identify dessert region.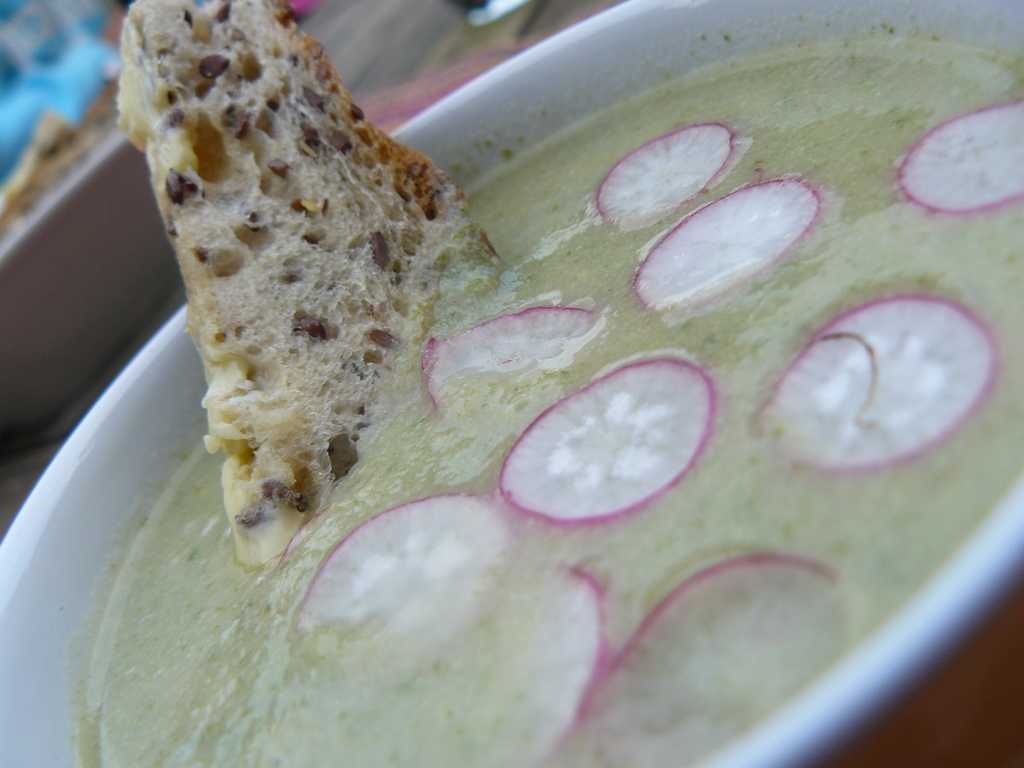
Region: bbox=[104, 0, 502, 585].
